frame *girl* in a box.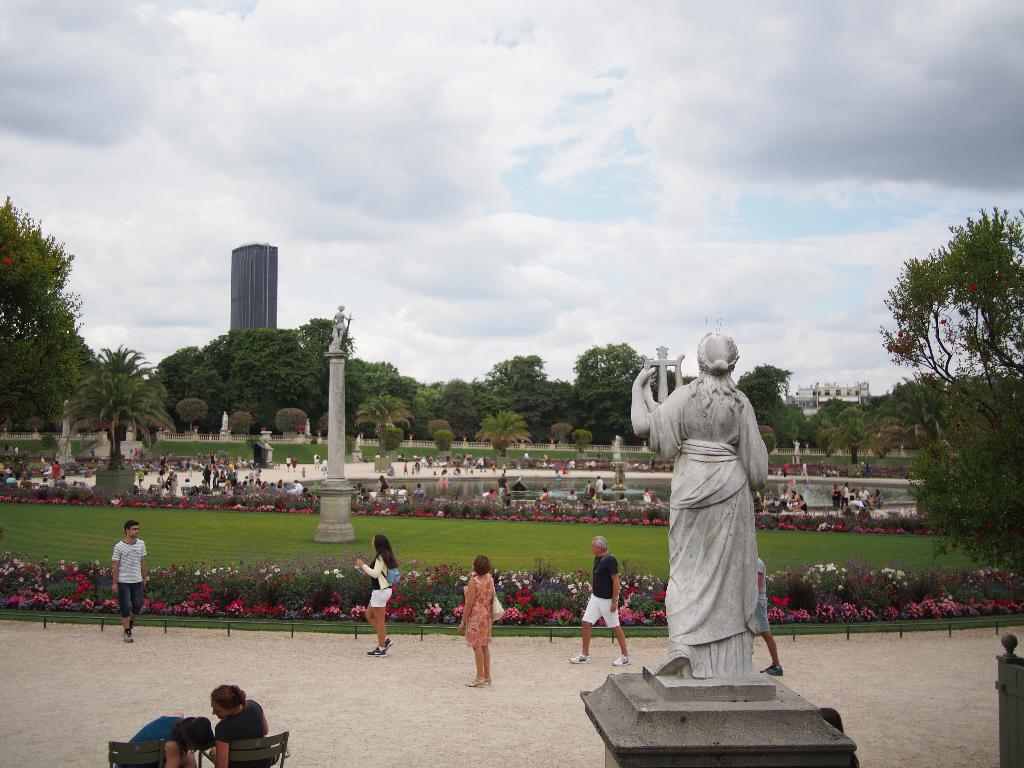
Rect(458, 554, 499, 687).
